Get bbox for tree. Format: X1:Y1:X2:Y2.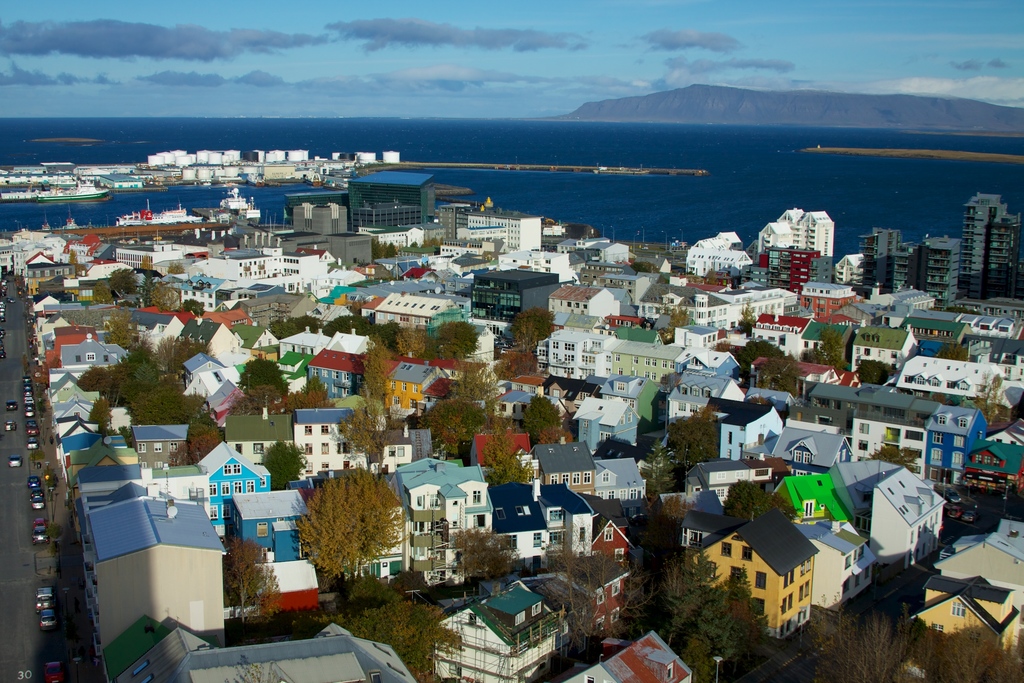
178:415:225:463.
